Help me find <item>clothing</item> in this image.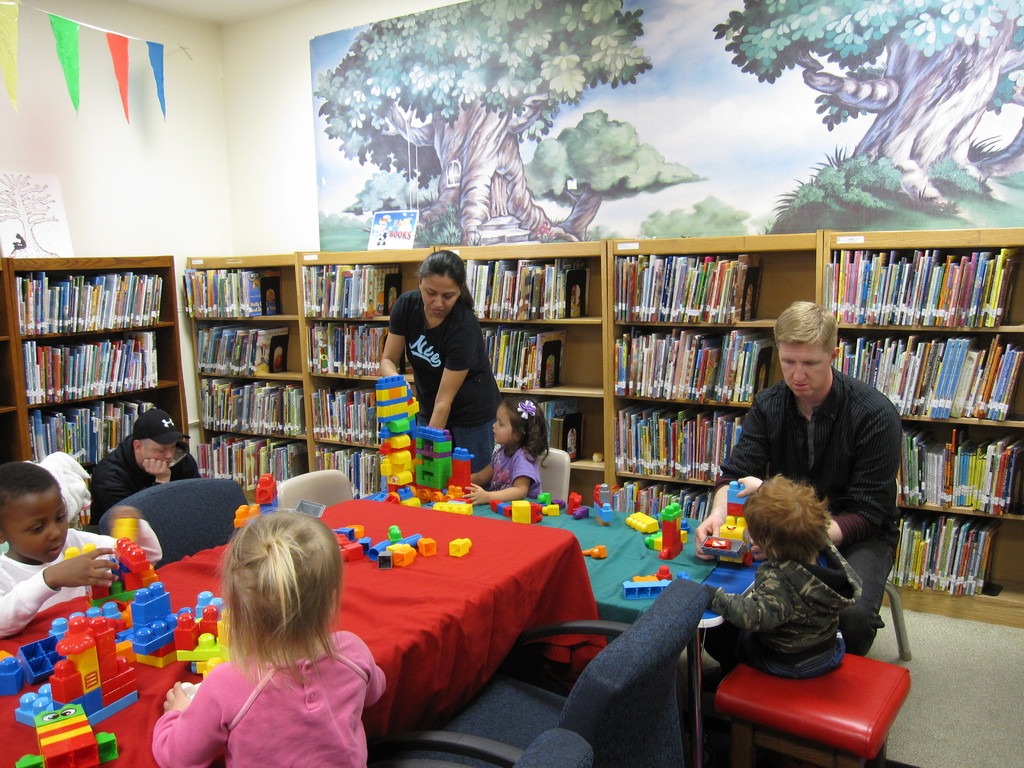
Found it: locate(0, 518, 118, 653).
